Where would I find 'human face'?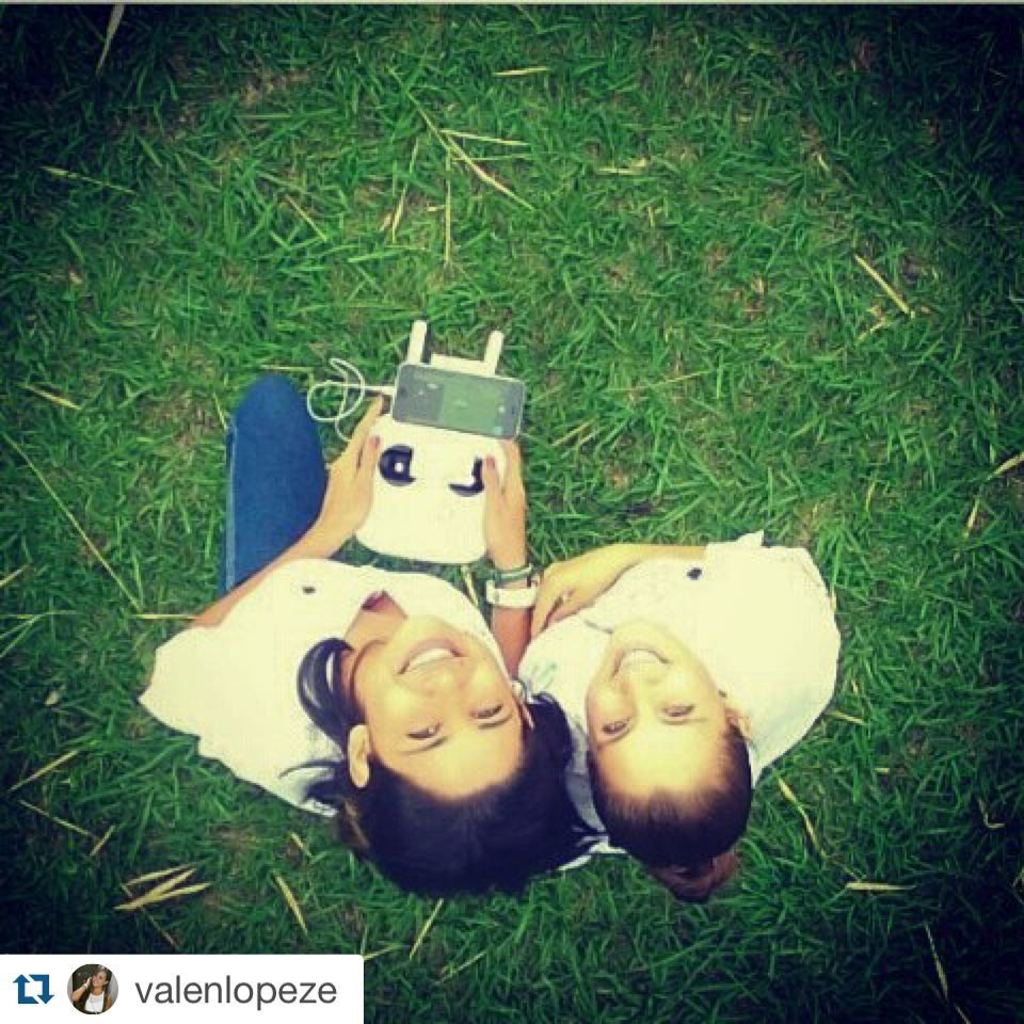
At BBox(581, 624, 739, 814).
